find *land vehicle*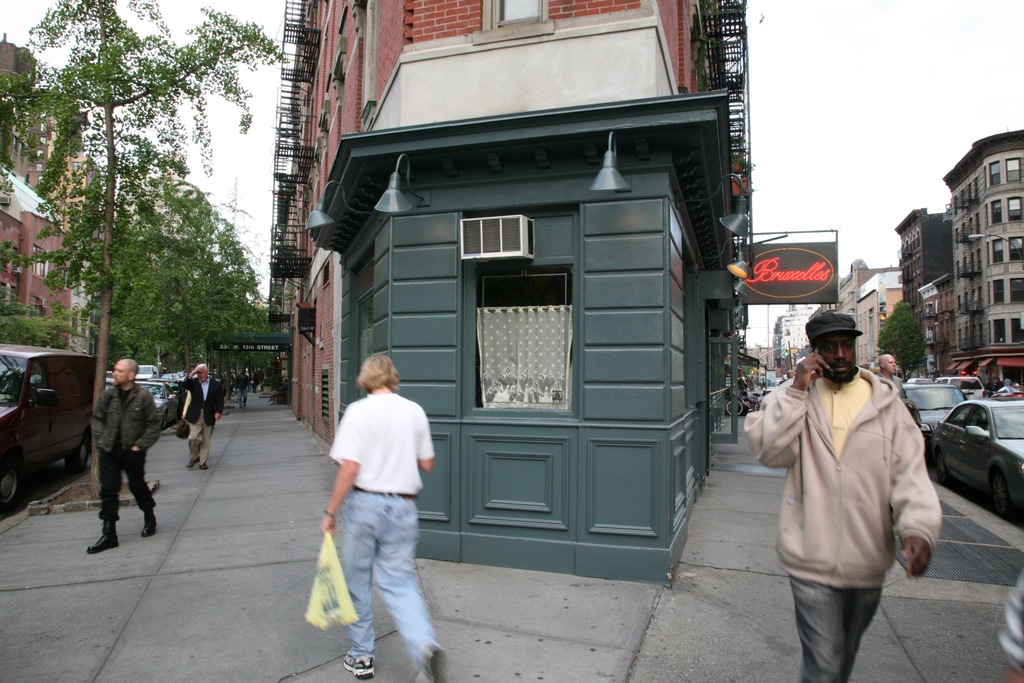
{"left": 728, "top": 390, "right": 764, "bottom": 416}
